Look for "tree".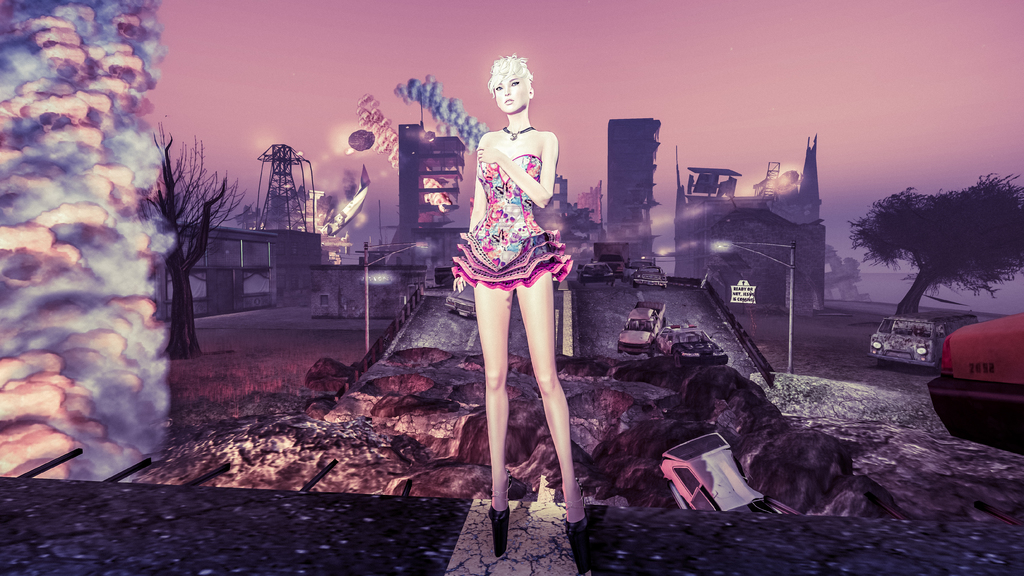
Found: {"left": 134, "top": 133, "right": 250, "bottom": 358}.
